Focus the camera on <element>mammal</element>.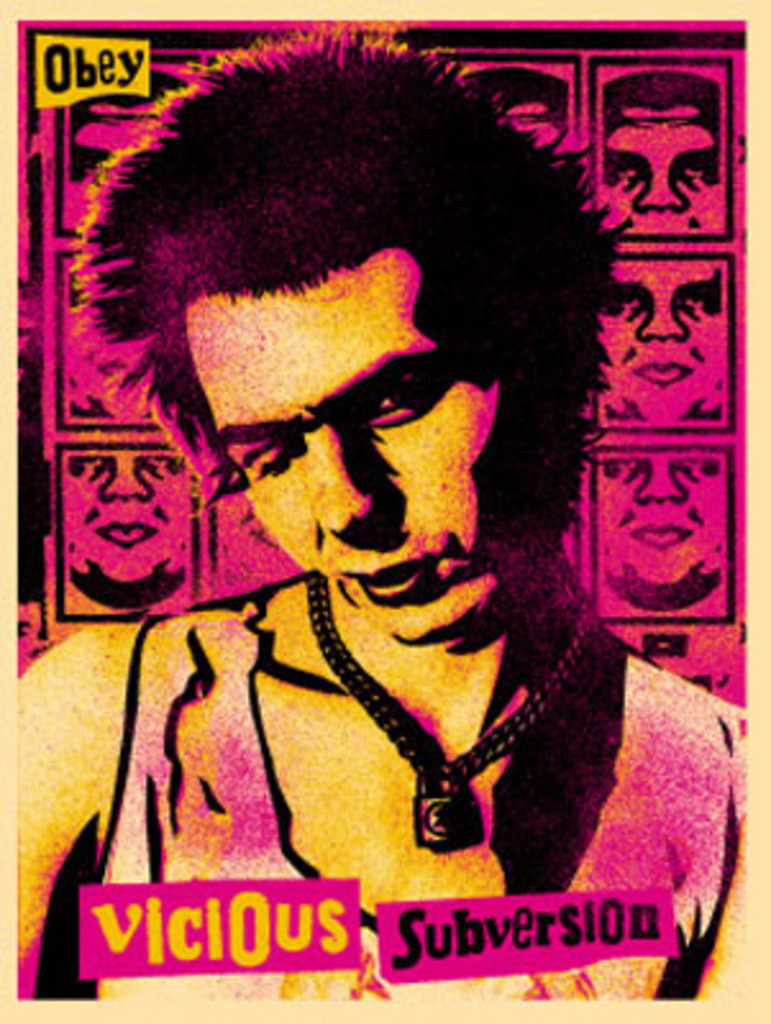
Focus region: box=[23, 23, 743, 1019].
